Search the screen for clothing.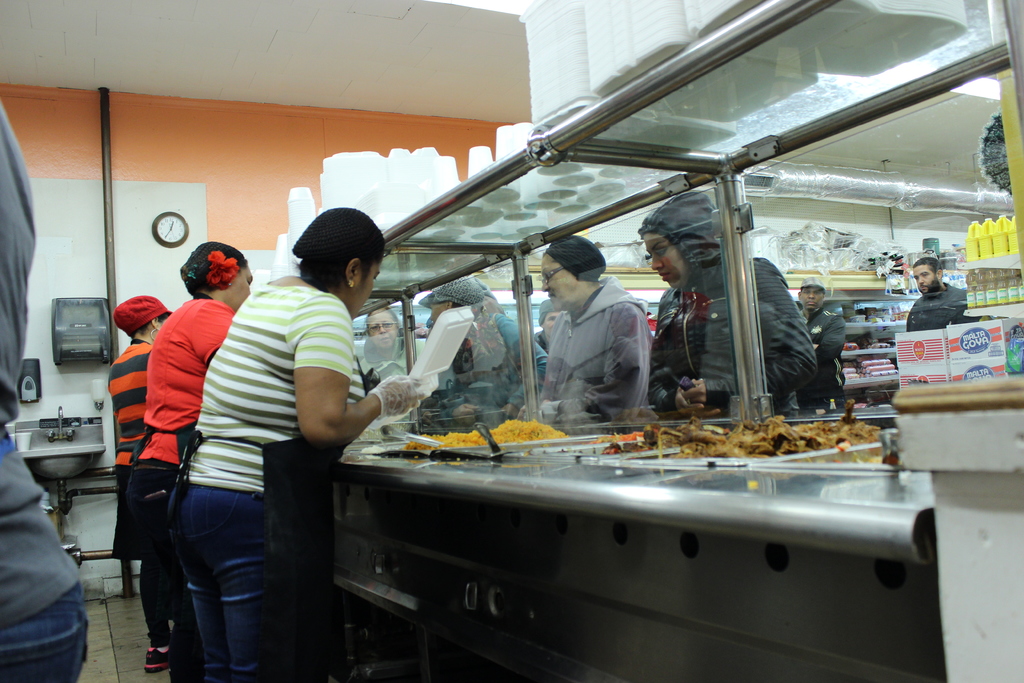
Found at box(4, 96, 92, 682).
